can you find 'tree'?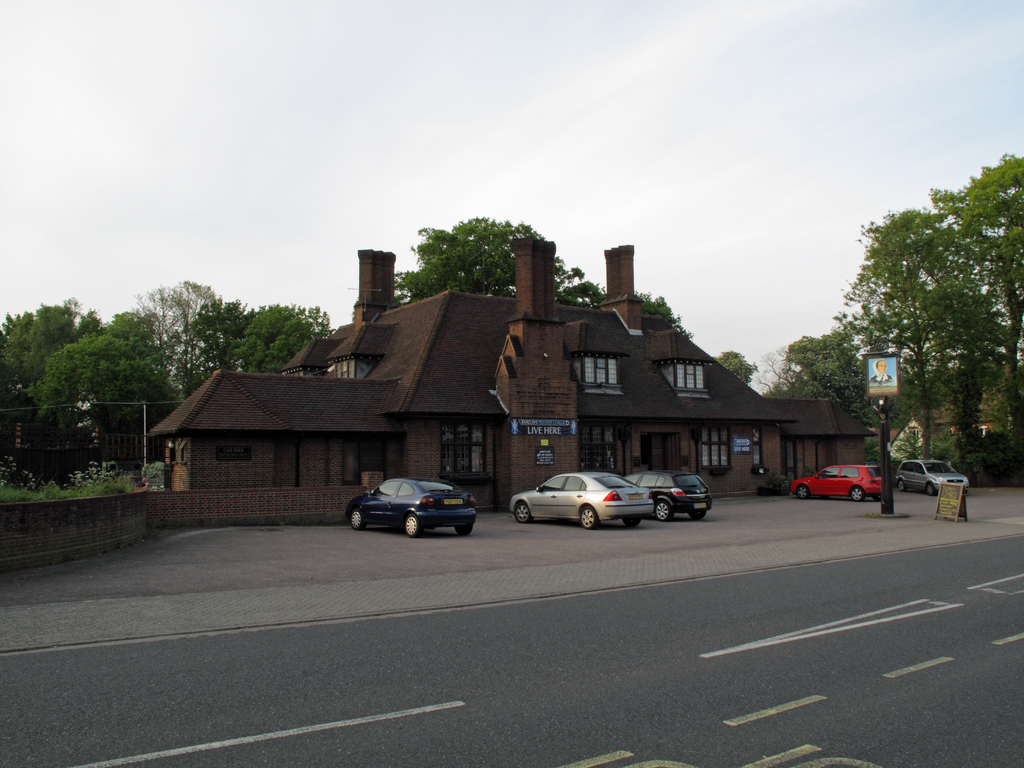
Yes, bounding box: locate(29, 305, 184, 467).
